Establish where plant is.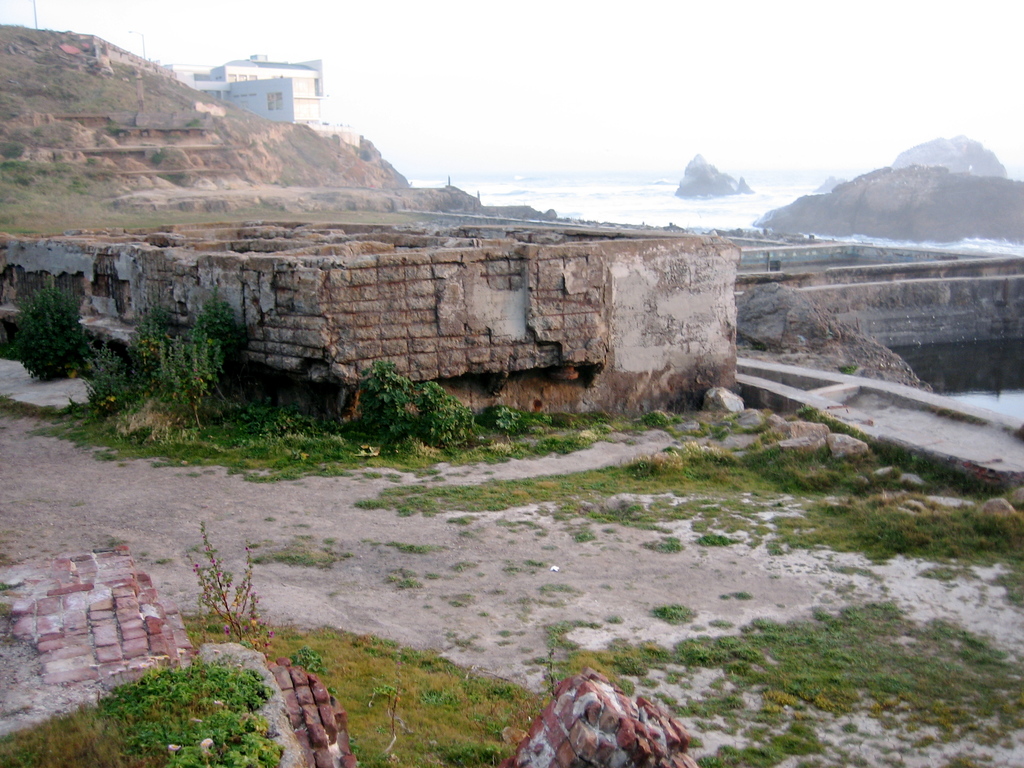
Established at x1=181, y1=396, x2=348, y2=490.
